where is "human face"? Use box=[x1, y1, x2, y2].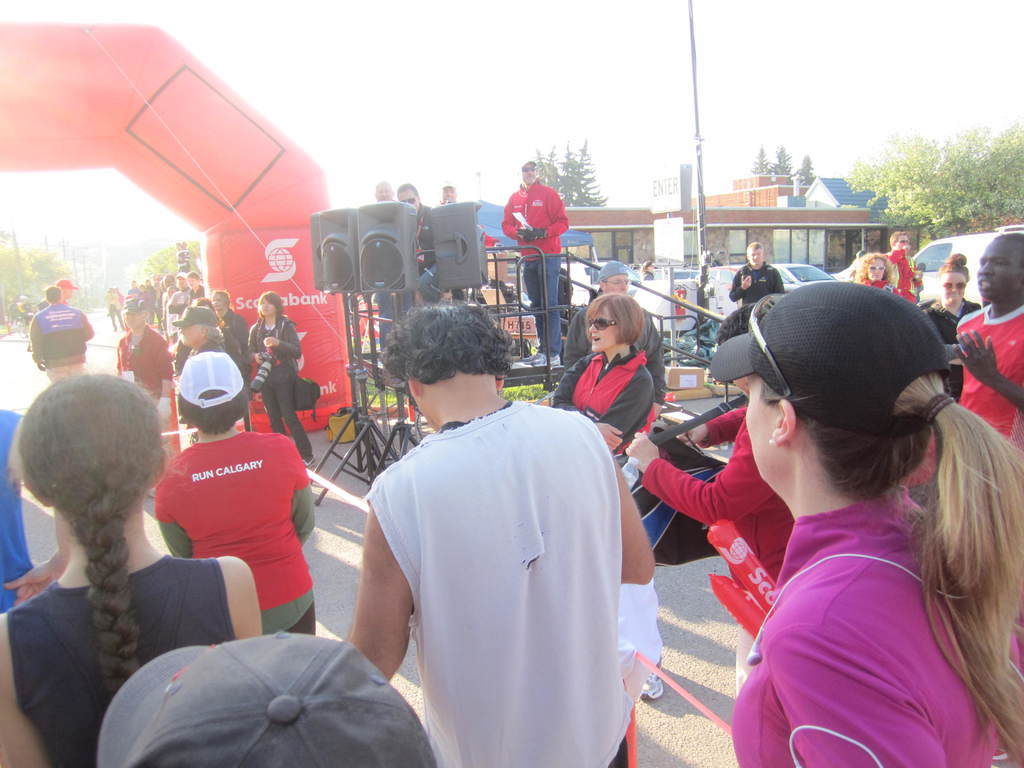
box=[443, 188, 456, 198].
